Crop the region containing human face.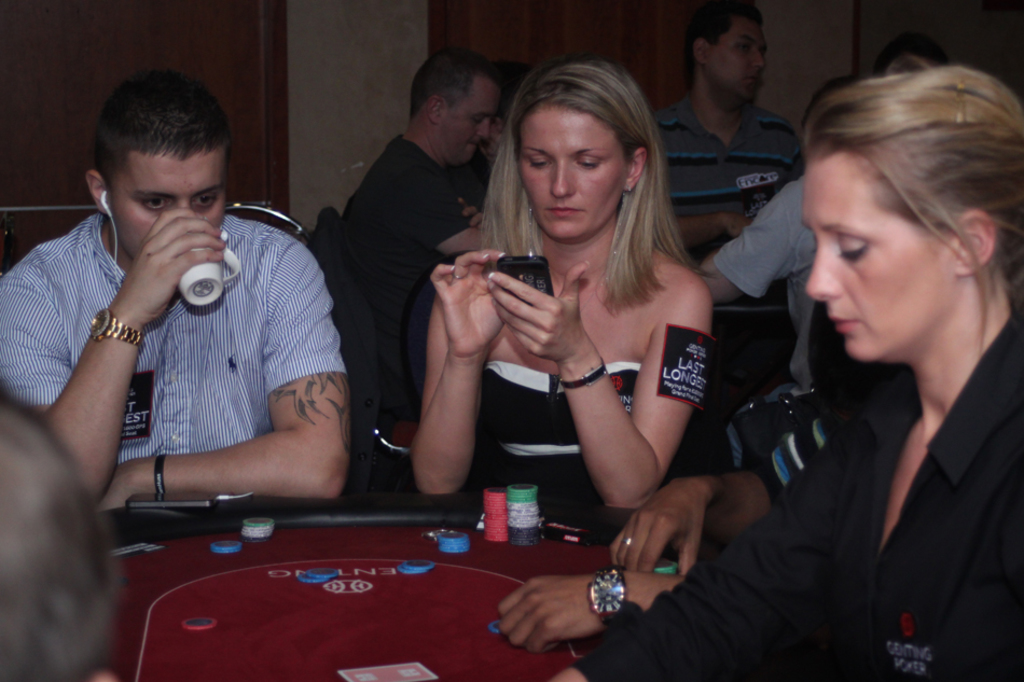
Crop region: bbox=(102, 143, 224, 259).
